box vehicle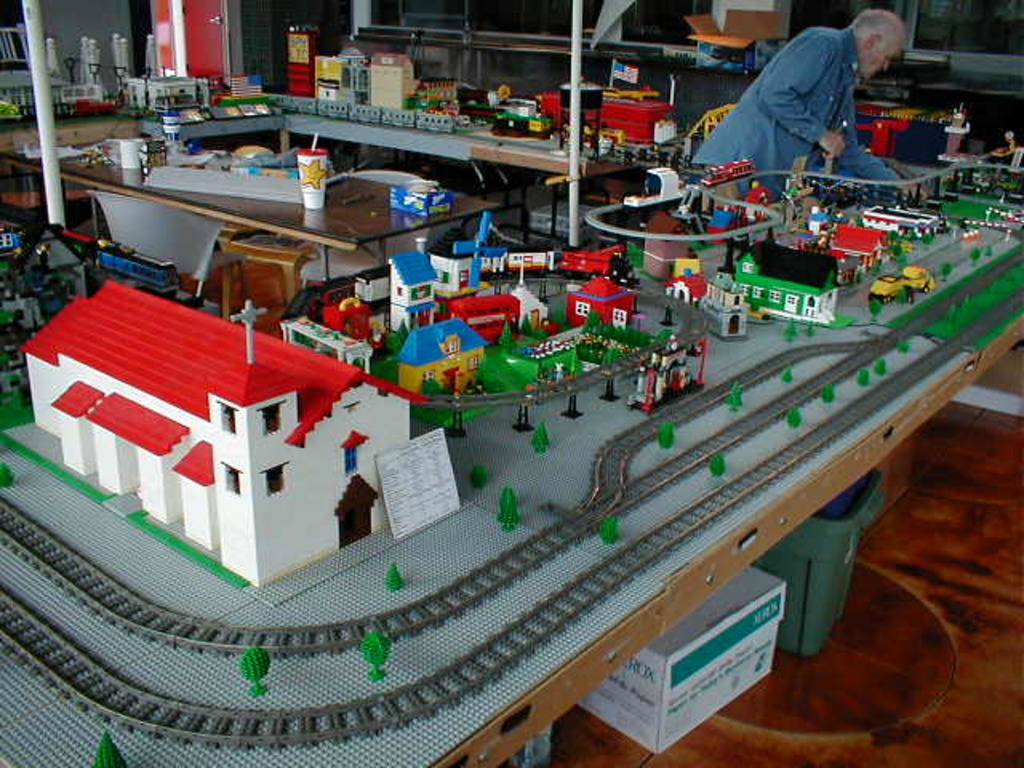
l=51, t=35, r=112, b=115
